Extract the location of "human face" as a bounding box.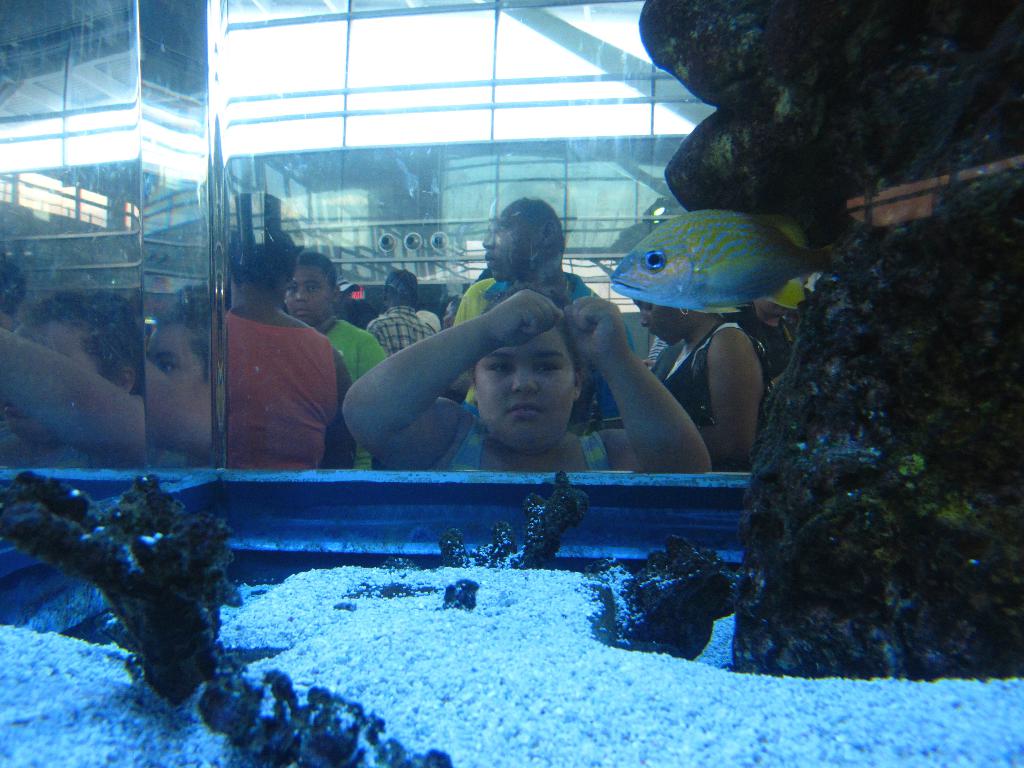
pyautogui.locateOnScreen(472, 332, 577, 451).
